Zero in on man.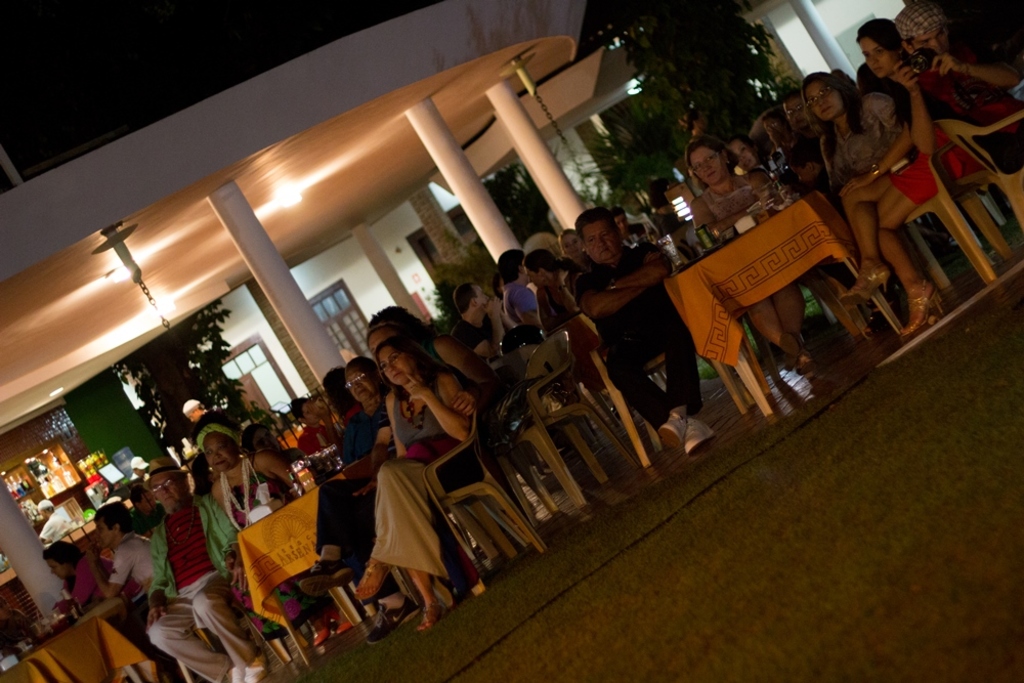
Zeroed in: (left=454, top=285, right=564, bottom=428).
